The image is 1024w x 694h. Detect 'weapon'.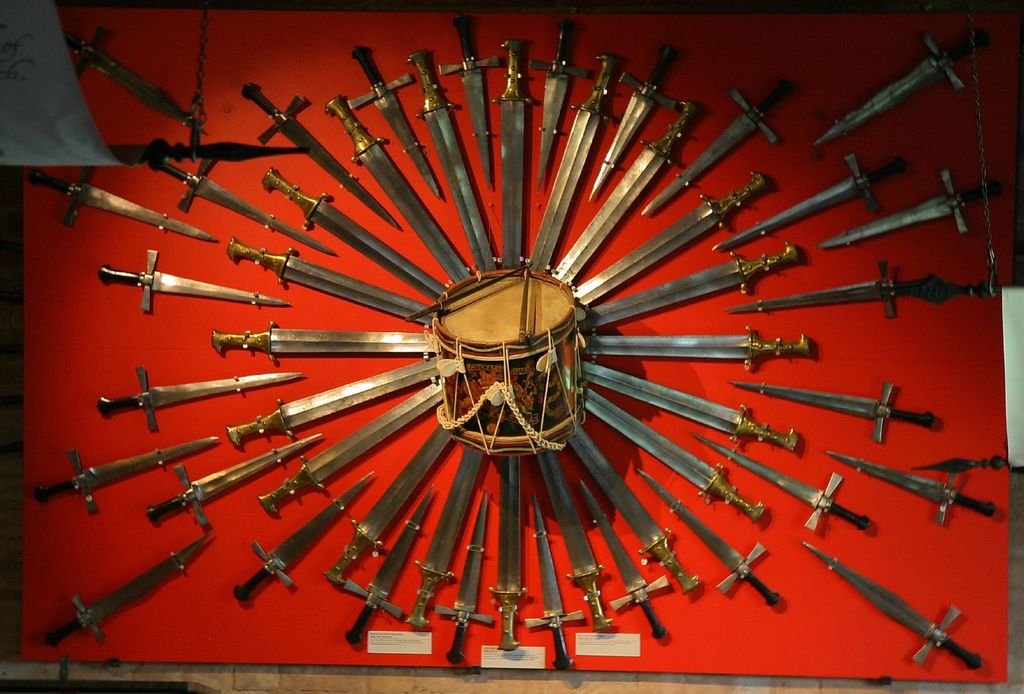
Detection: bbox=[224, 234, 409, 326].
